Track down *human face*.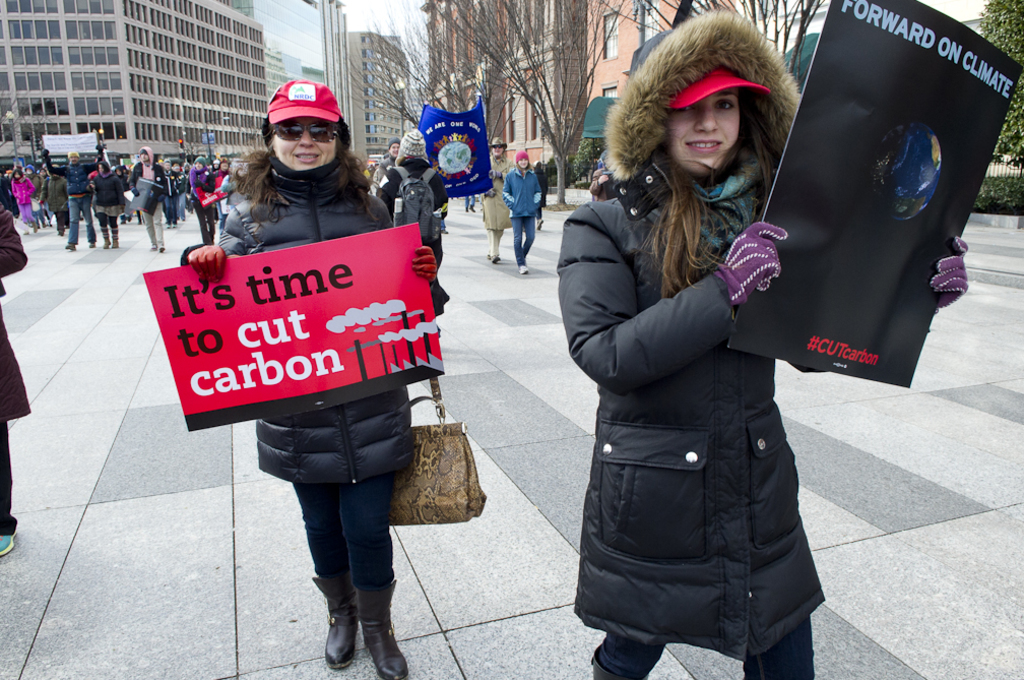
Tracked to [161, 157, 170, 173].
